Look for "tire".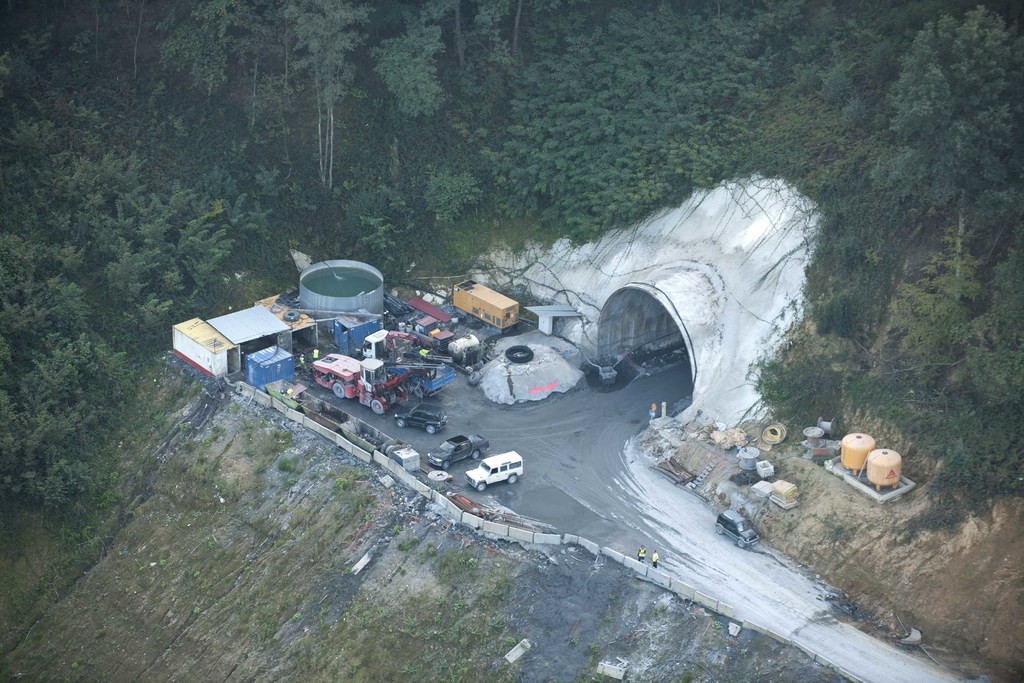
Found: 505,473,519,486.
